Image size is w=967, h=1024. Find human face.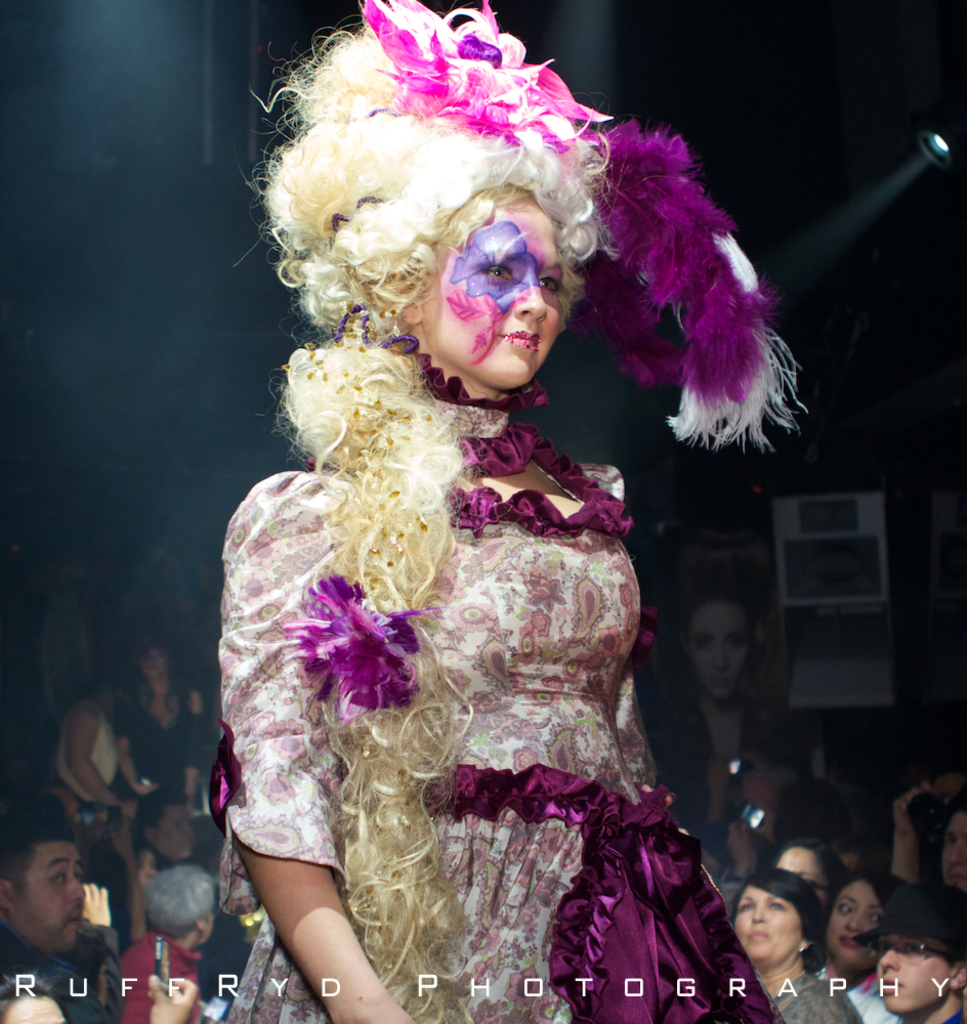
bbox=(774, 851, 837, 909).
